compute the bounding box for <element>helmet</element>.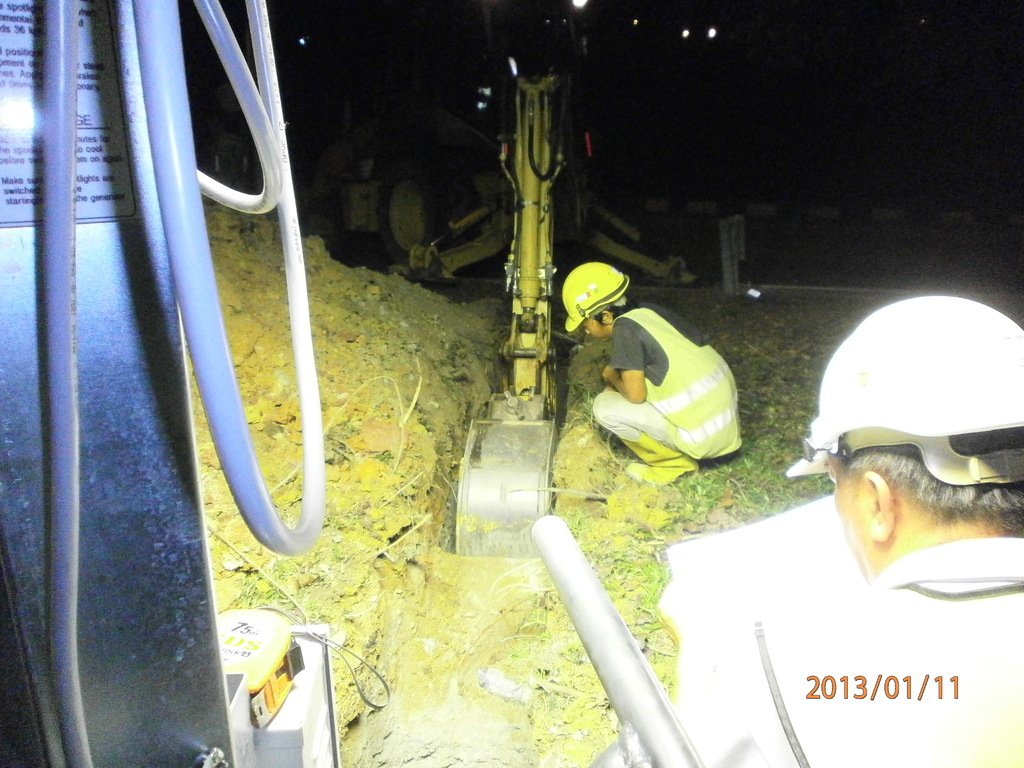
[563,261,631,332].
